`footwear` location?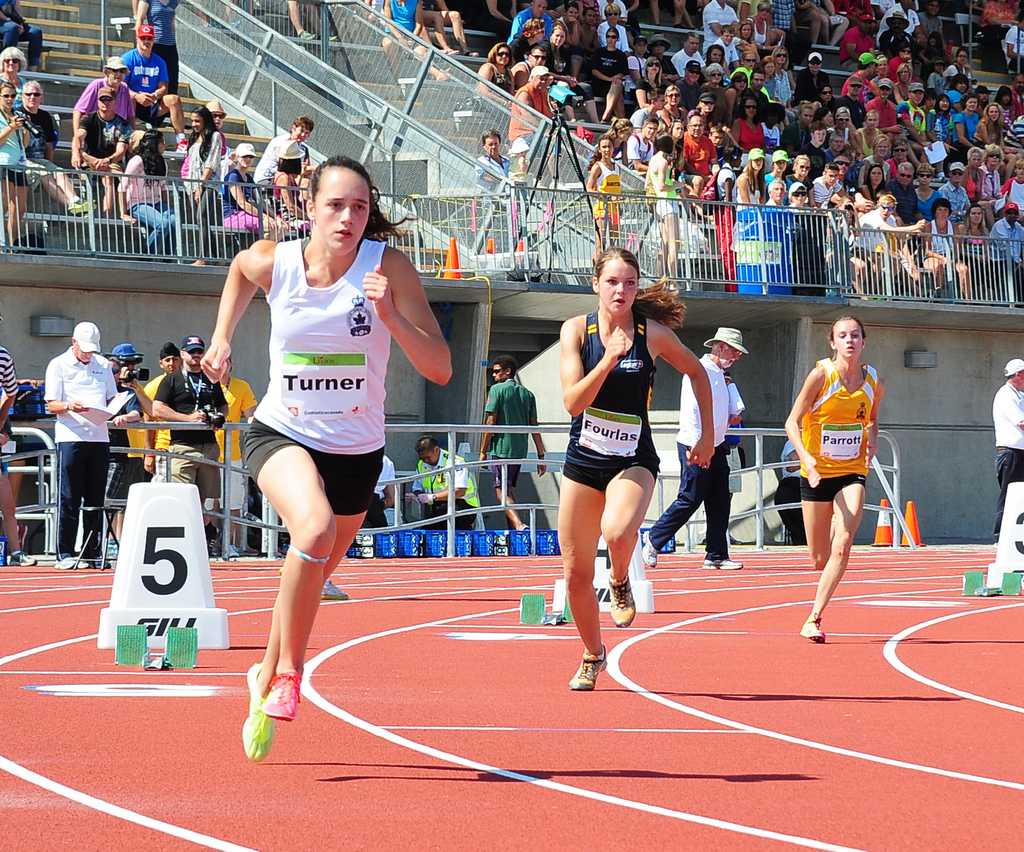
[644,528,661,566]
